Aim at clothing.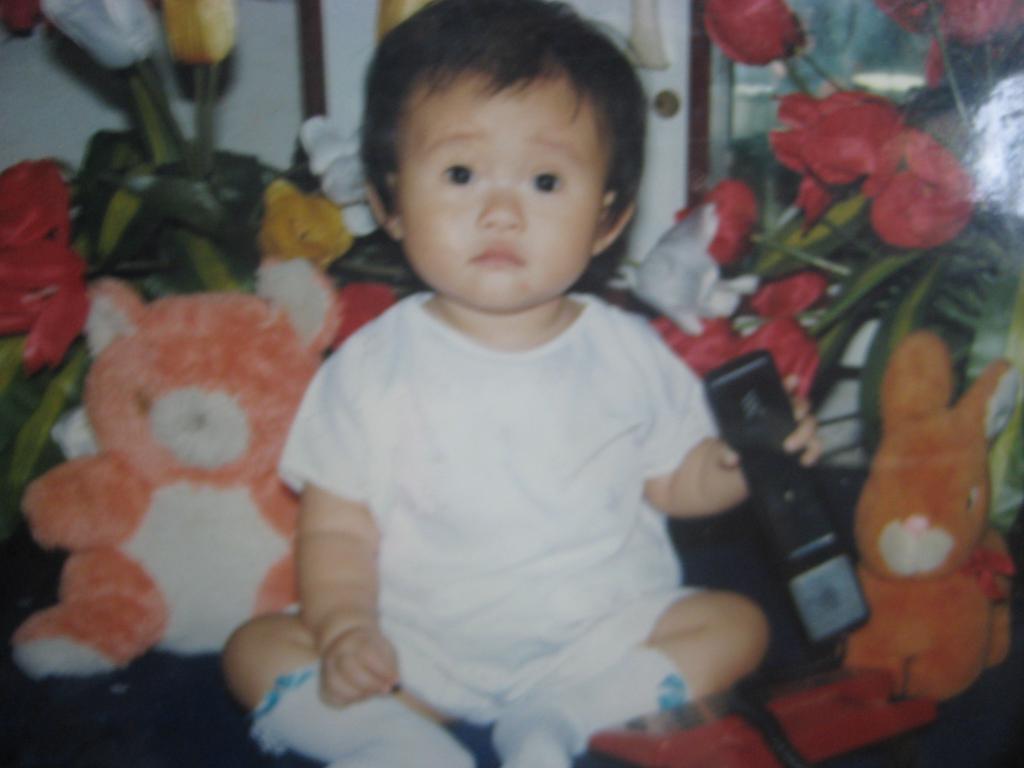
Aimed at 276 285 719 723.
